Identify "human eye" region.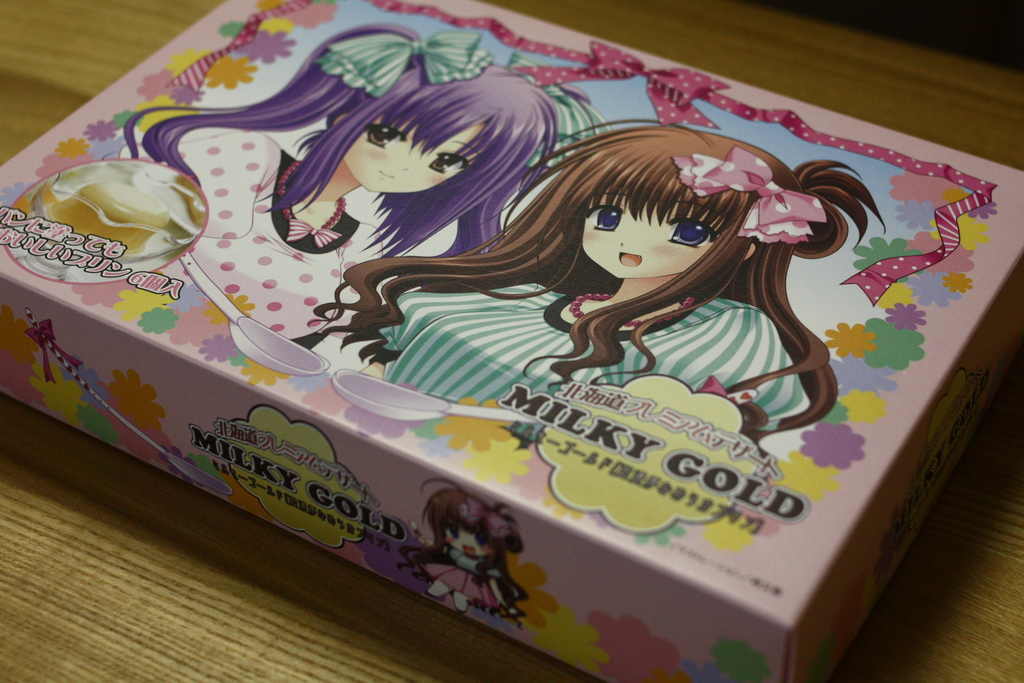
Region: 662, 213, 723, 251.
